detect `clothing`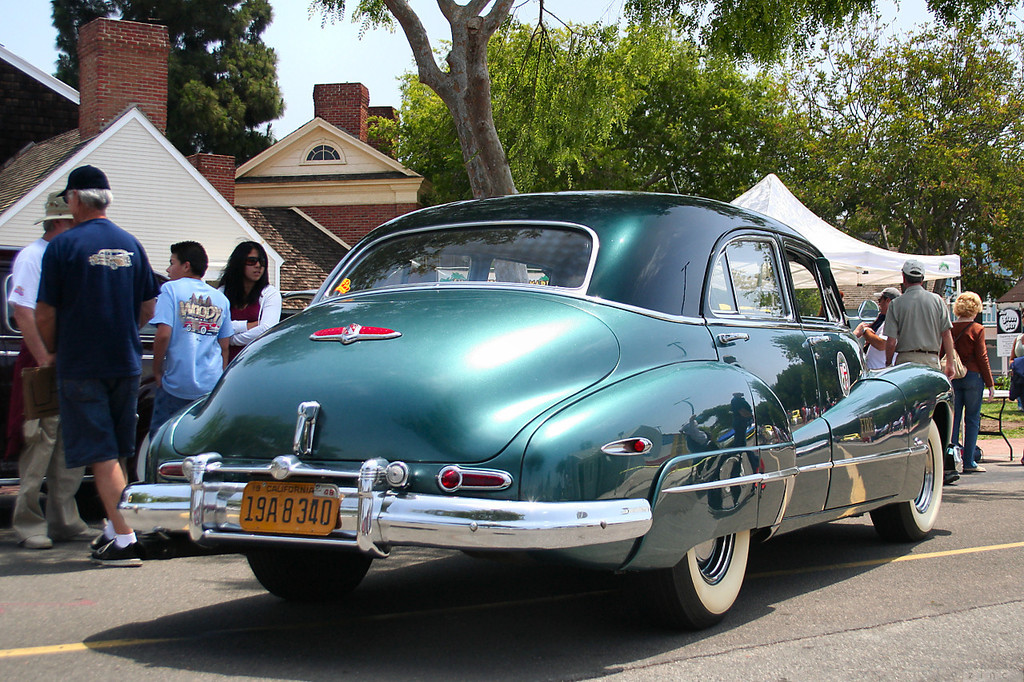
210,276,285,361
